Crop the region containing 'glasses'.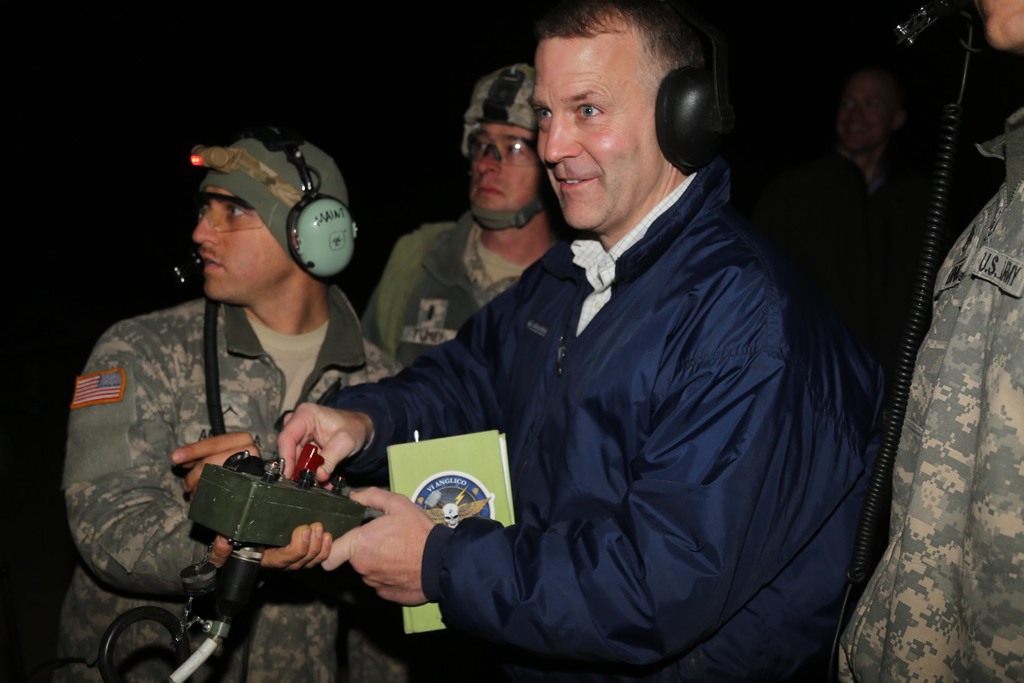
Crop region: 467/128/554/170.
